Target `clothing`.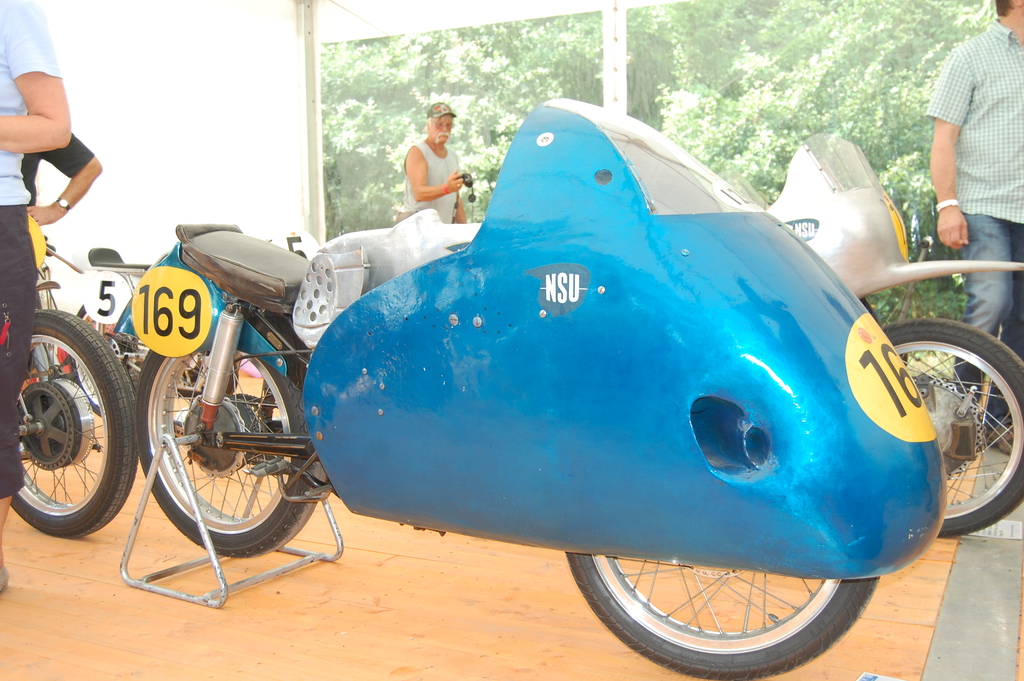
Target region: x1=405 y1=141 x2=451 y2=222.
